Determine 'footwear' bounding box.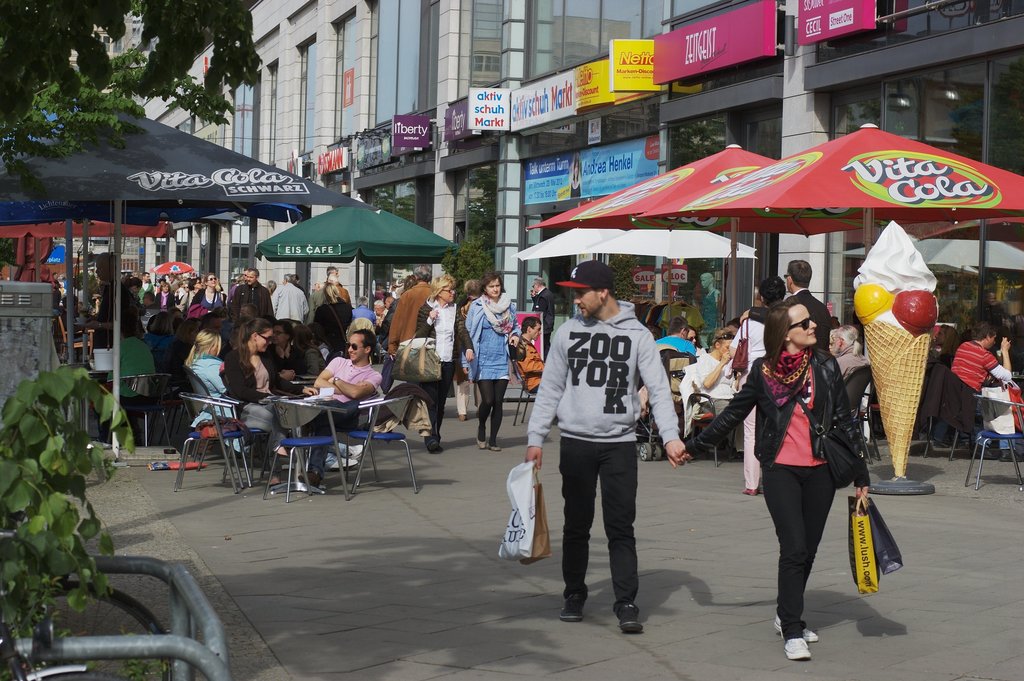
Determined: x1=783, y1=639, x2=812, y2=661.
